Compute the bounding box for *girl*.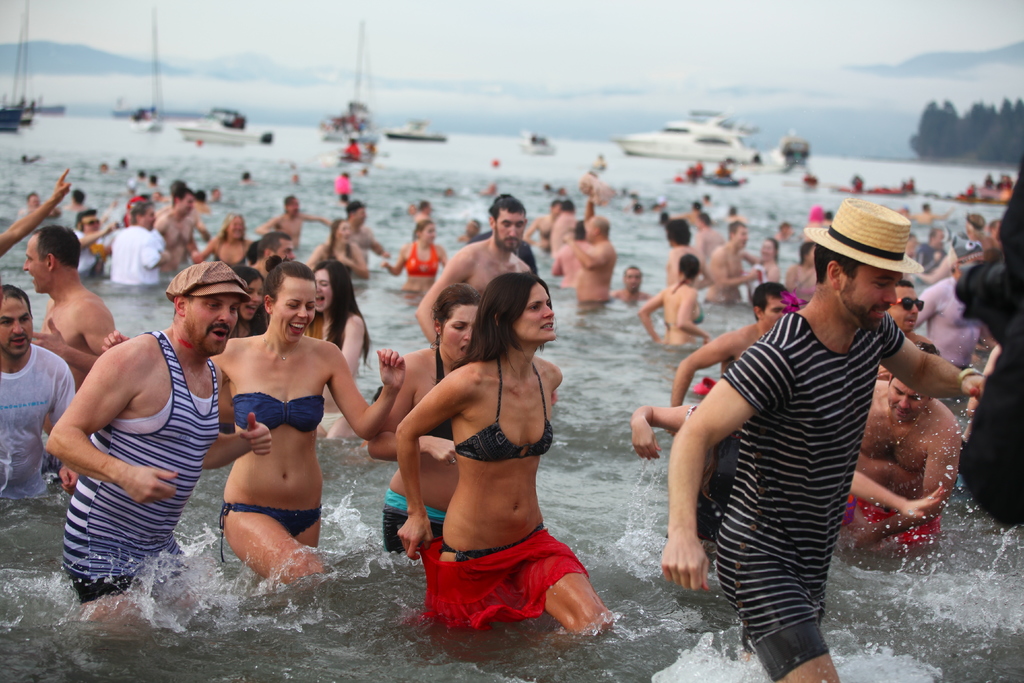
303,258,374,379.
